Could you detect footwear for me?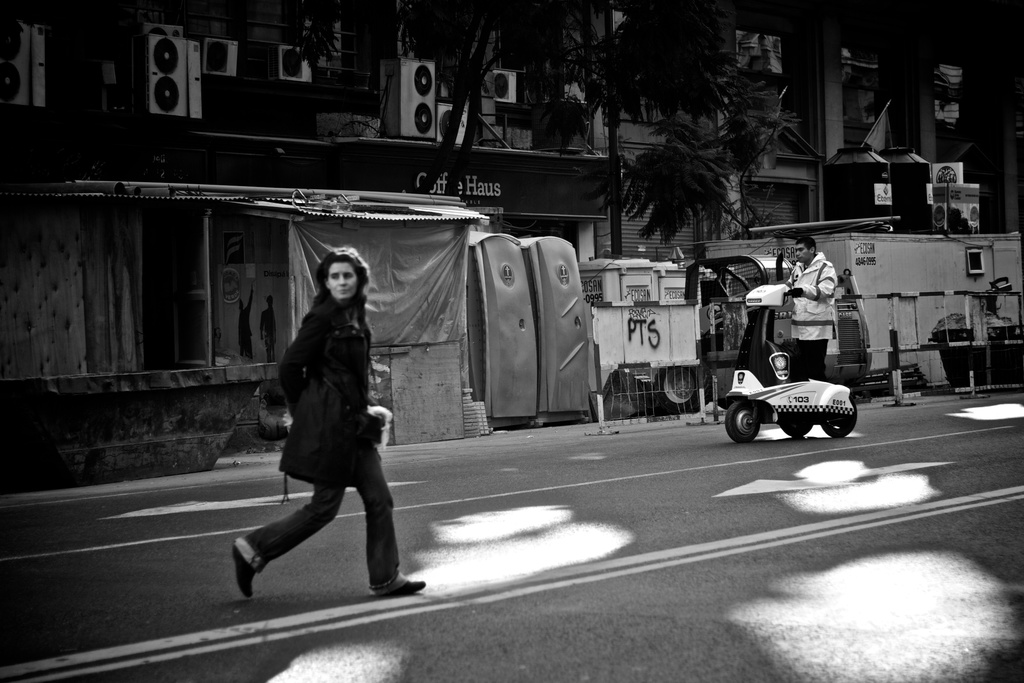
Detection result: [x1=236, y1=541, x2=255, y2=599].
